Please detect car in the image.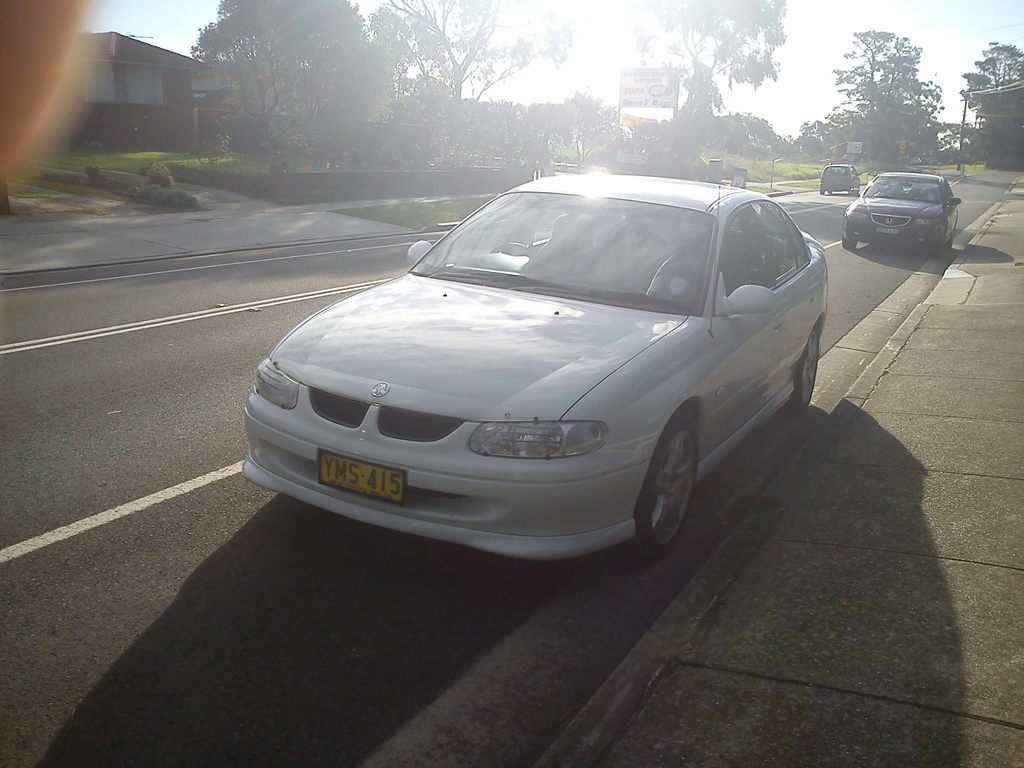
locate(840, 167, 959, 260).
